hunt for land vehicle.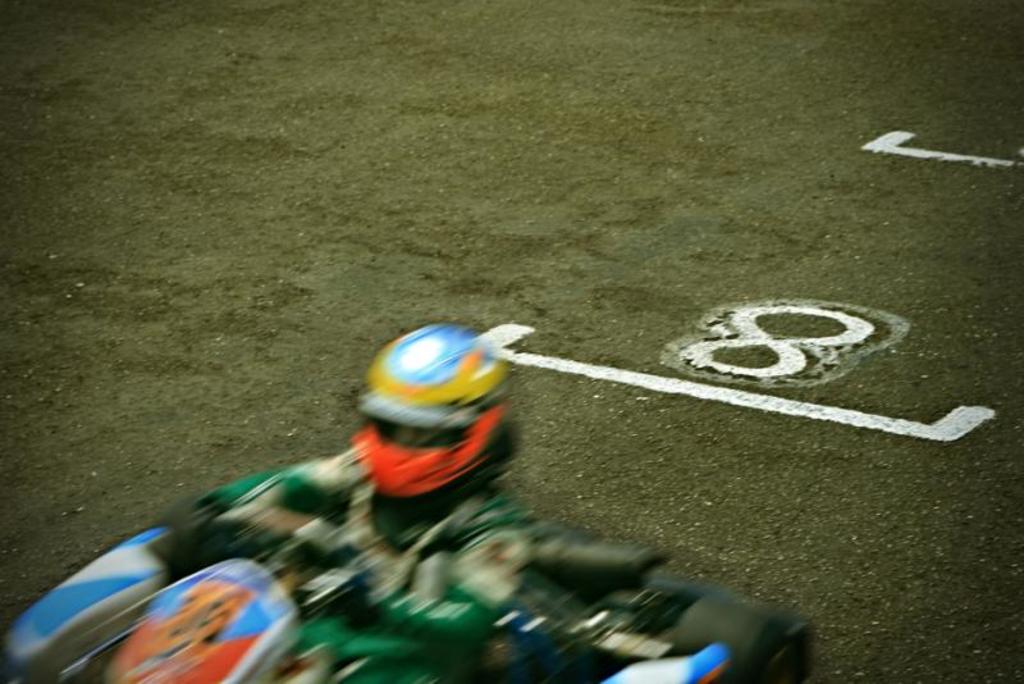
Hunted down at x1=0 y1=446 x2=815 y2=683.
